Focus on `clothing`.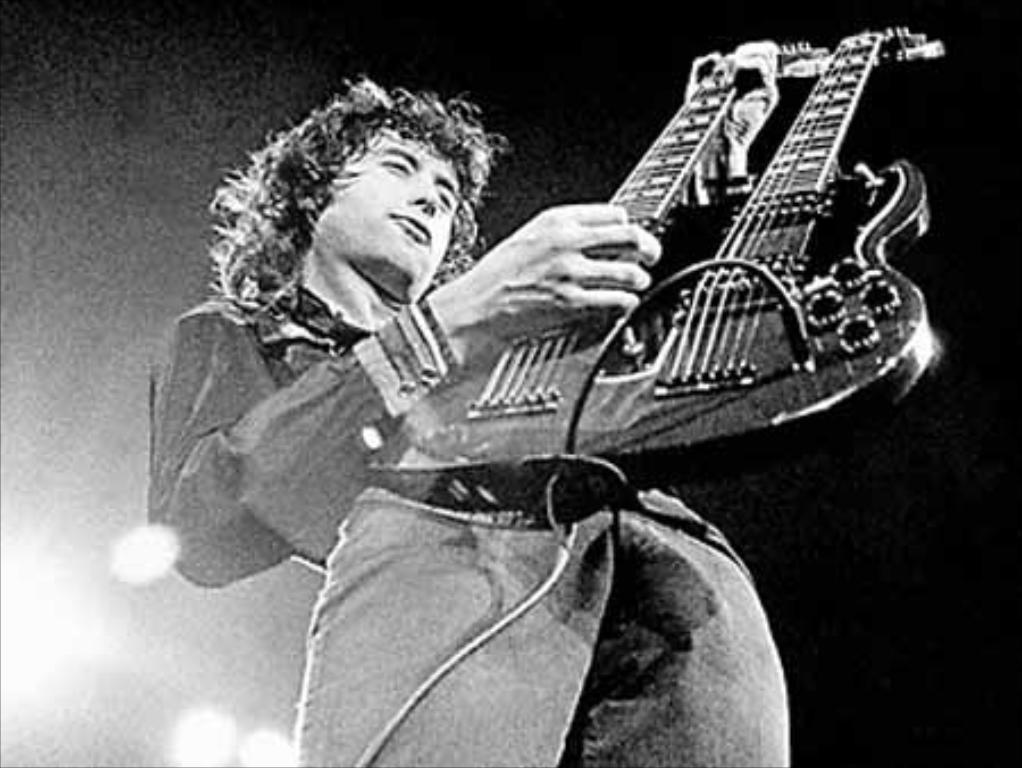
Focused at 148 293 793 766.
